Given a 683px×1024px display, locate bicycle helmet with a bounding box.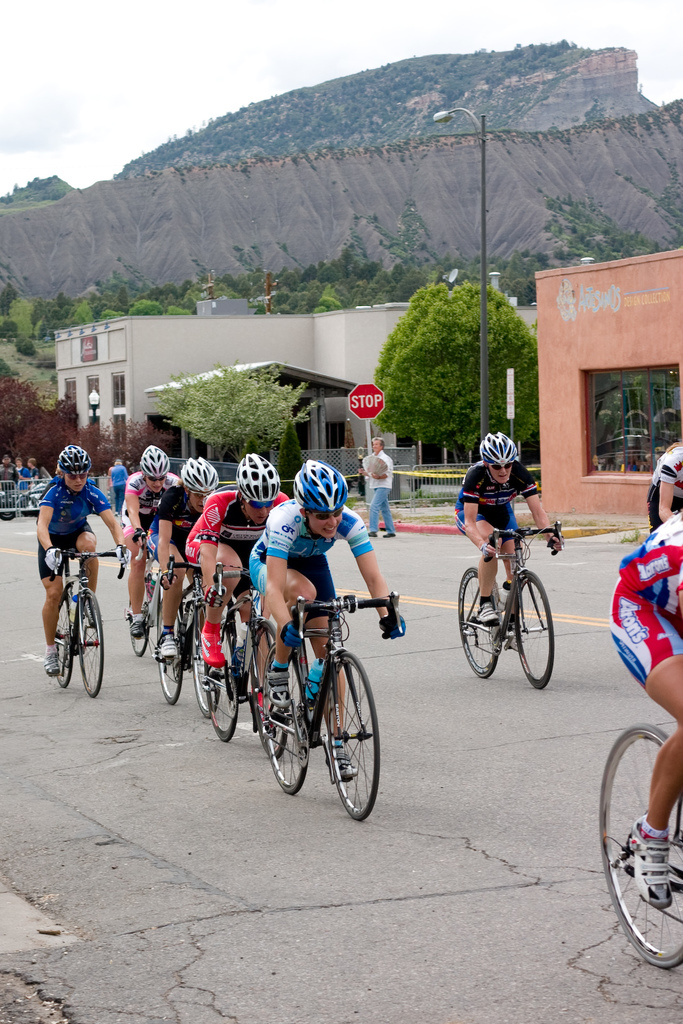
Located: bbox(481, 431, 522, 468).
